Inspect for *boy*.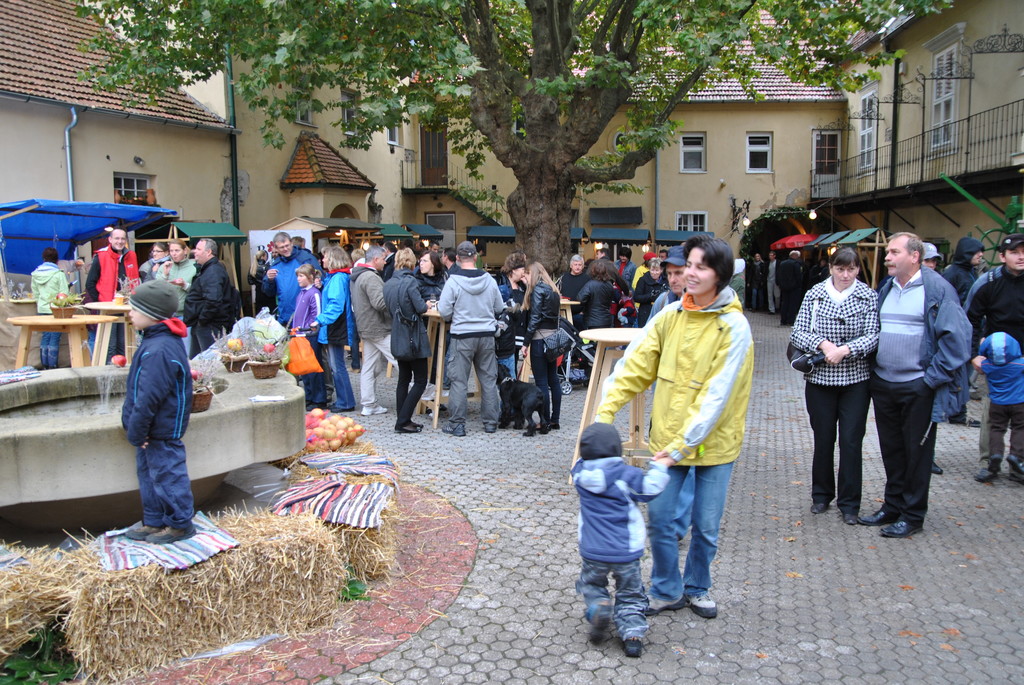
Inspection: [x1=973, y1=331, x2=1023, y2=484].
